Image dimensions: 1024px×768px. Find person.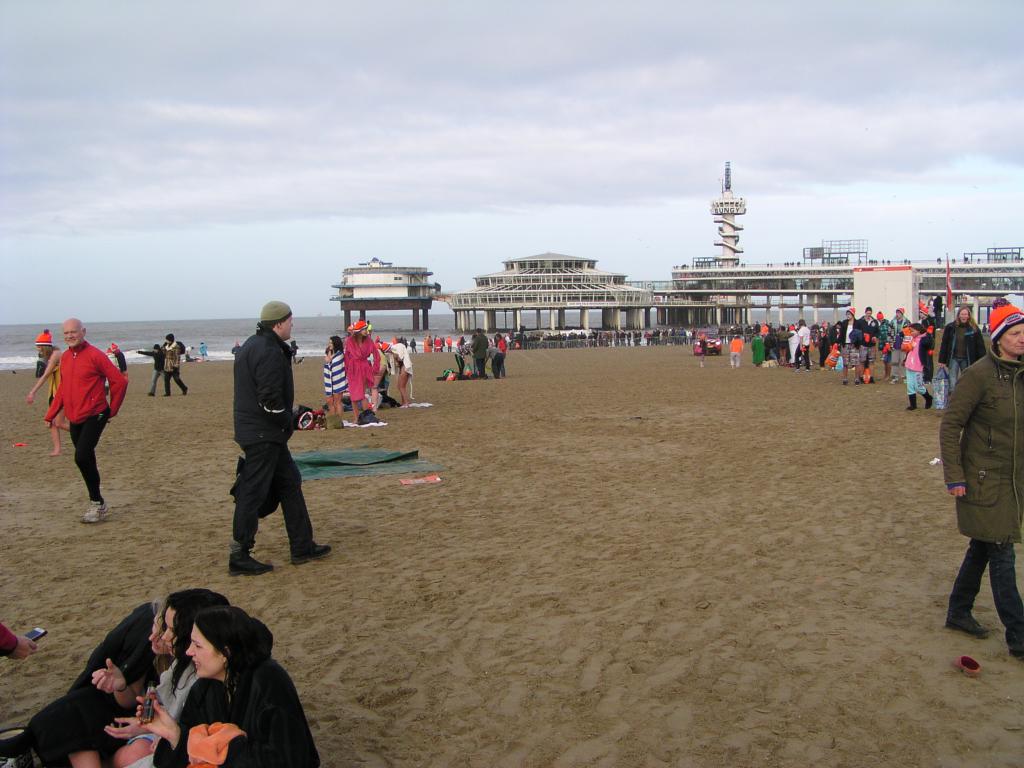
<bbox>454, 347, 471, 380</bbox>.
